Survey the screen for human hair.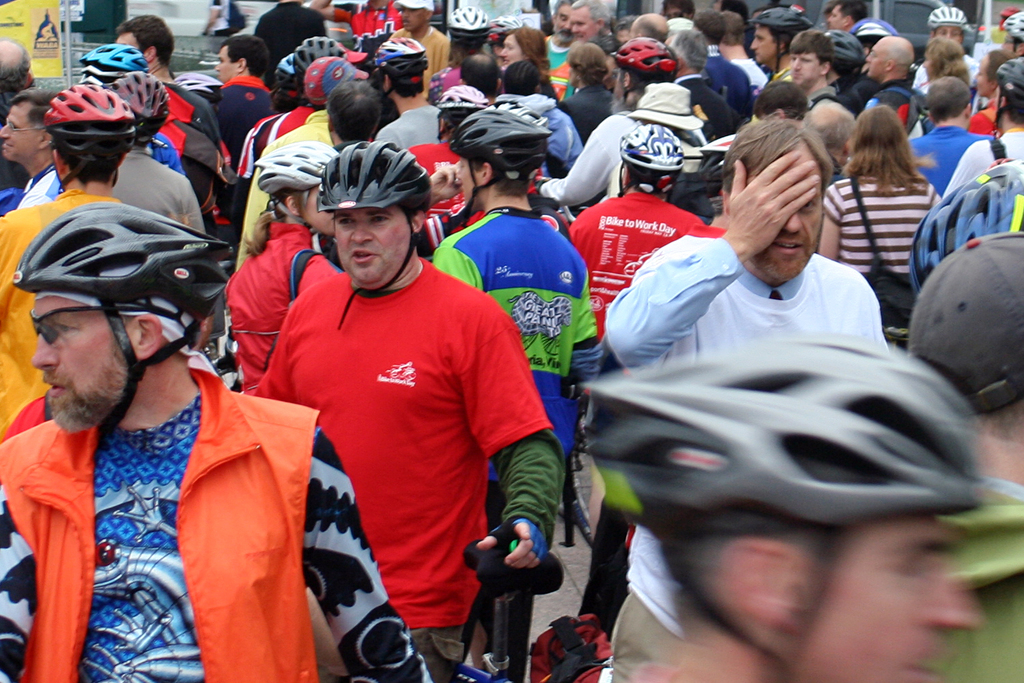
Survey found: rect(10, 83, 61, 130).
